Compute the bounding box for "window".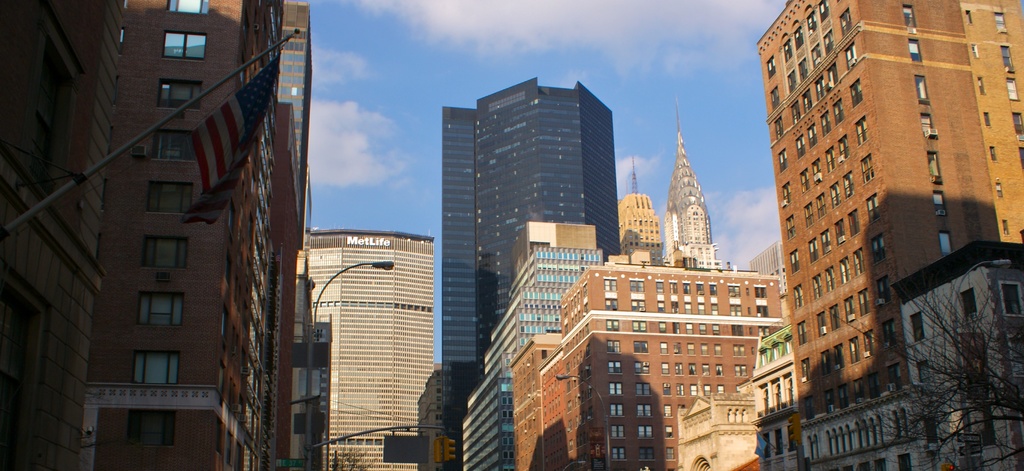
965,10,972,24.
